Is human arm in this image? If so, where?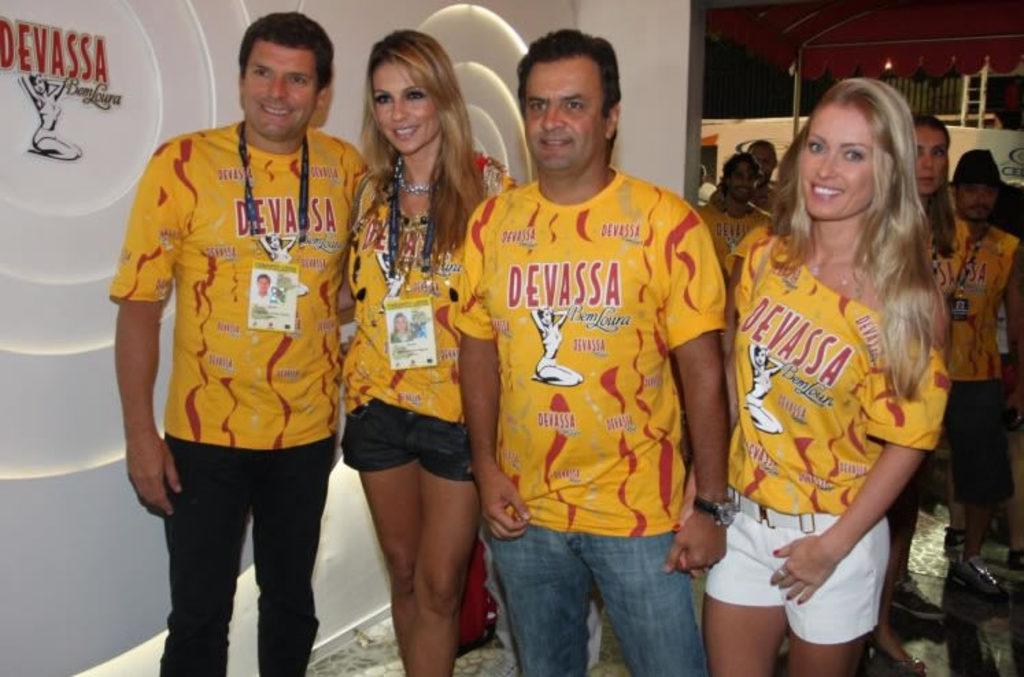
Yes, at {"left": 762, "top": 326, "right": 949, "bottom": 607}.
